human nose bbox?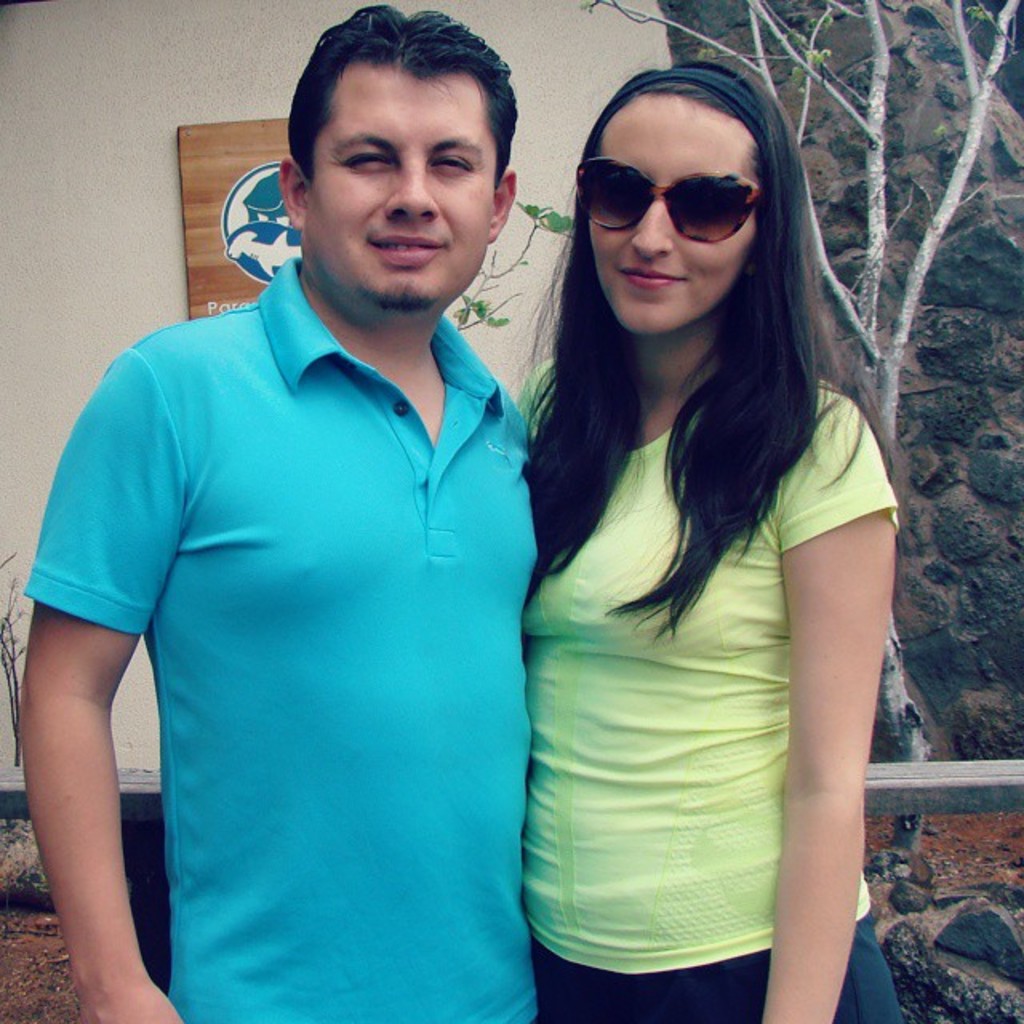
382,157,440,221
